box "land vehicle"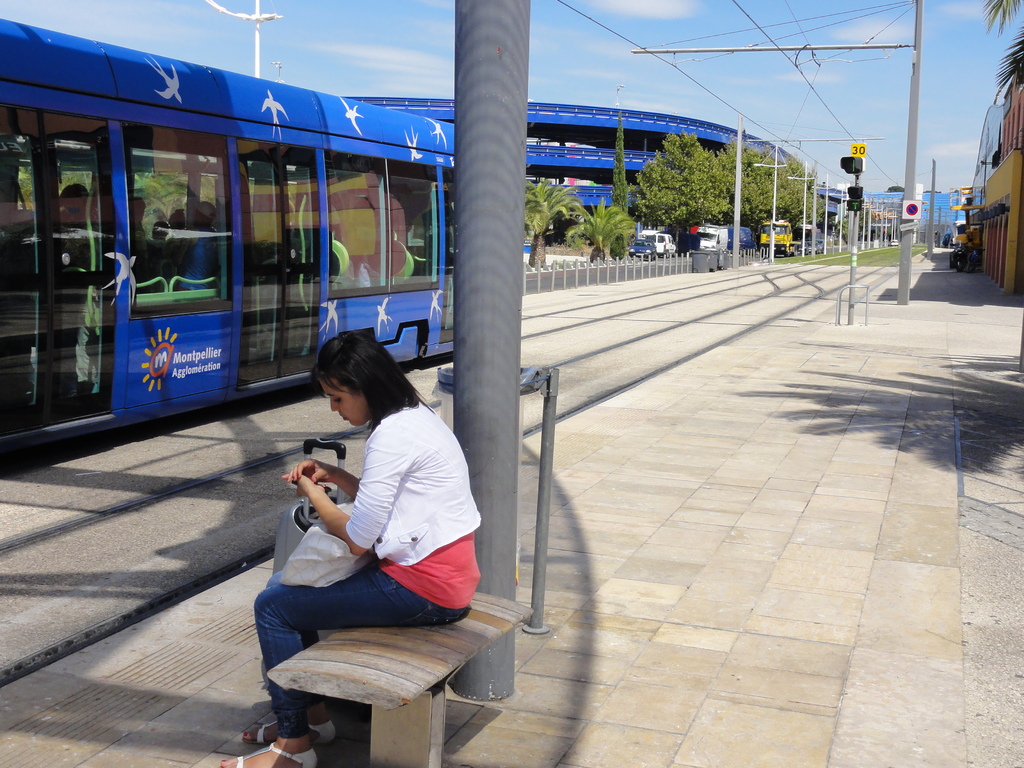
detection(640, 230, 680, 257)
